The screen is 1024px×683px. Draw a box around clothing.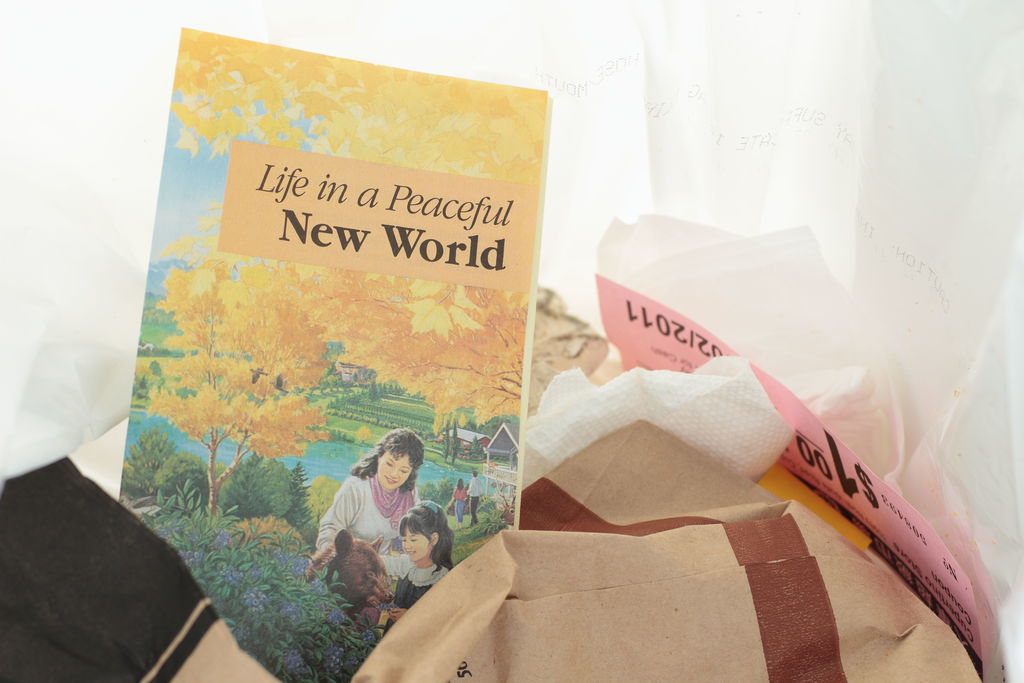
374/555/447/642.
